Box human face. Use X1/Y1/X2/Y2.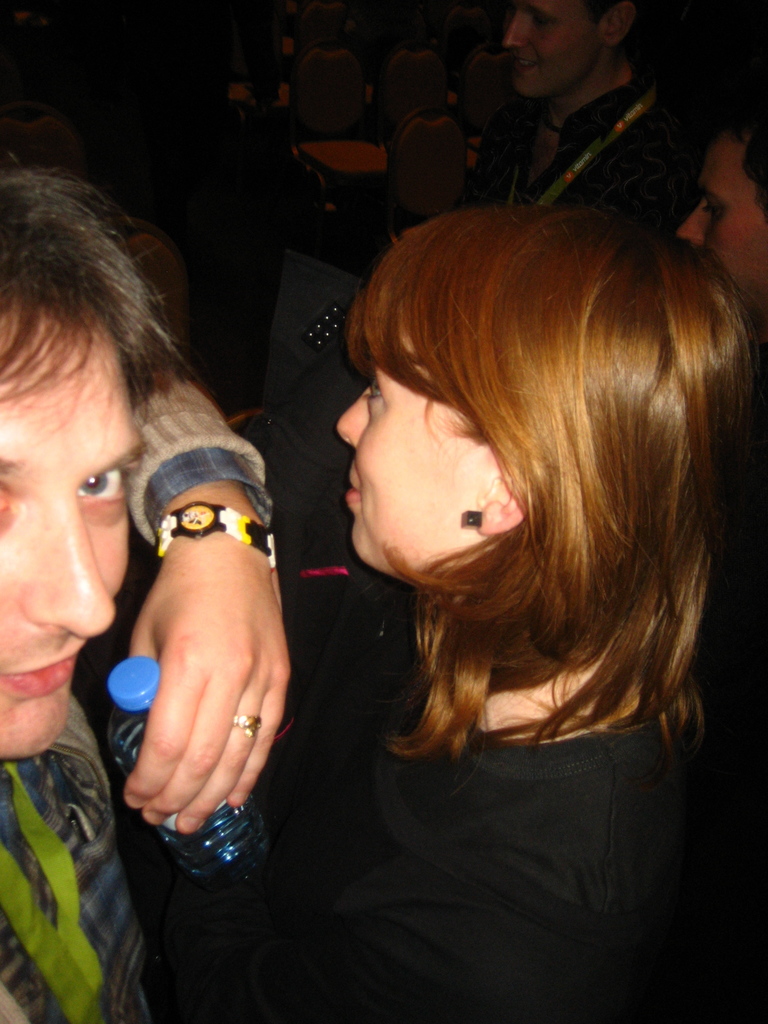
678/132/767/298.
